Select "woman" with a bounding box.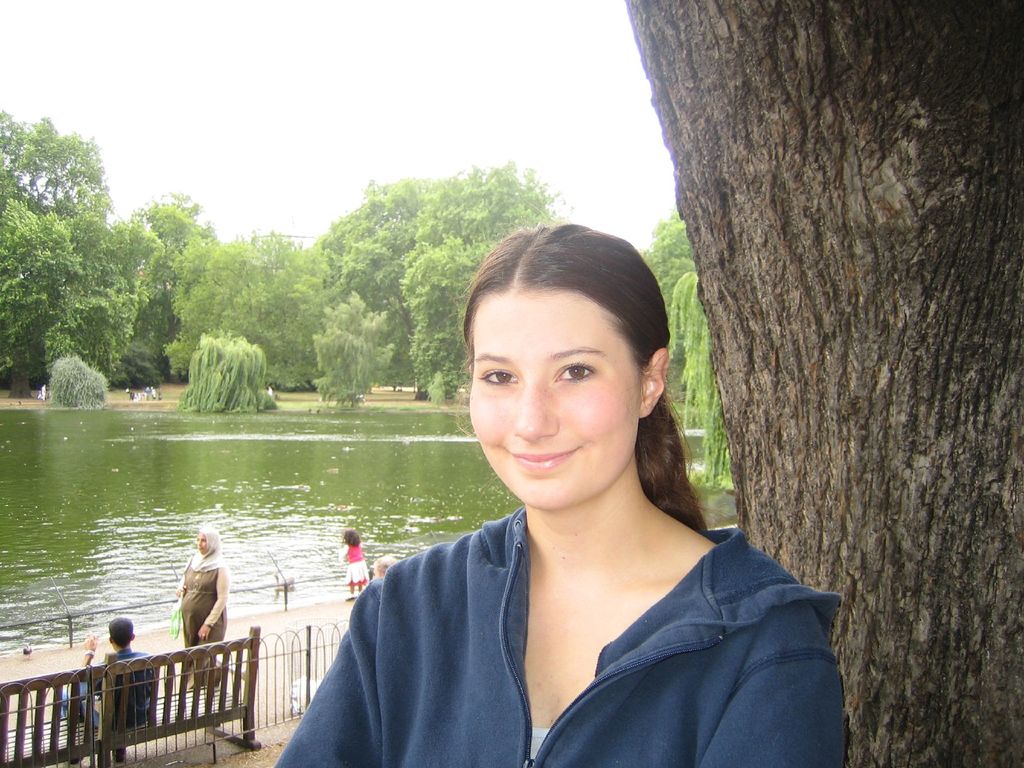
[x1=178, y1=524, x2=233, y2=686].
